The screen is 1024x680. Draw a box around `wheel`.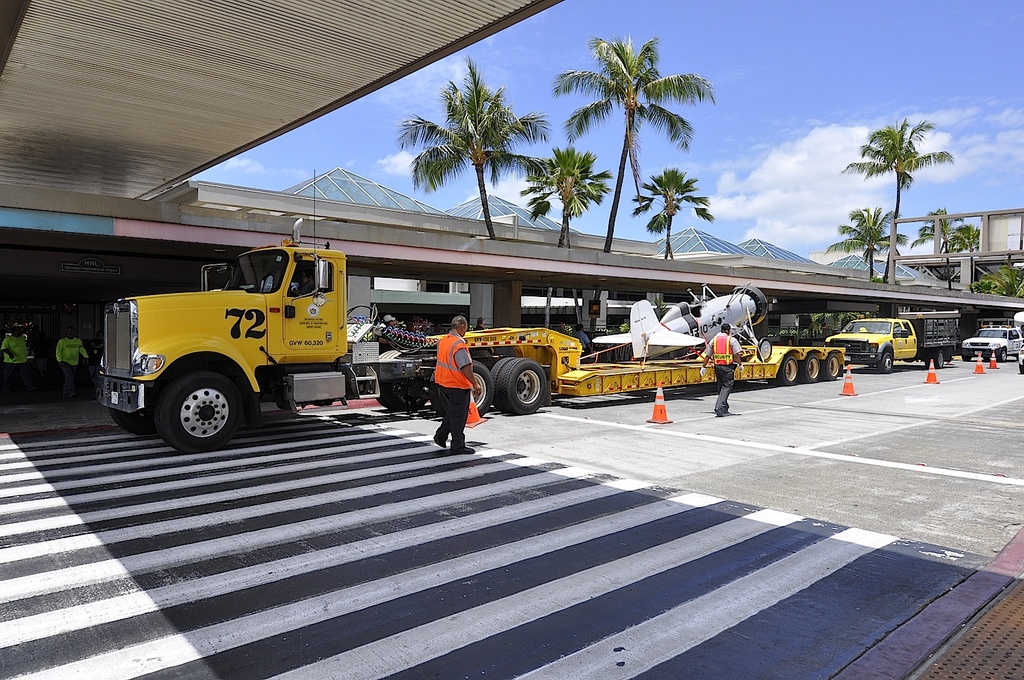
(880,353,893,374).
